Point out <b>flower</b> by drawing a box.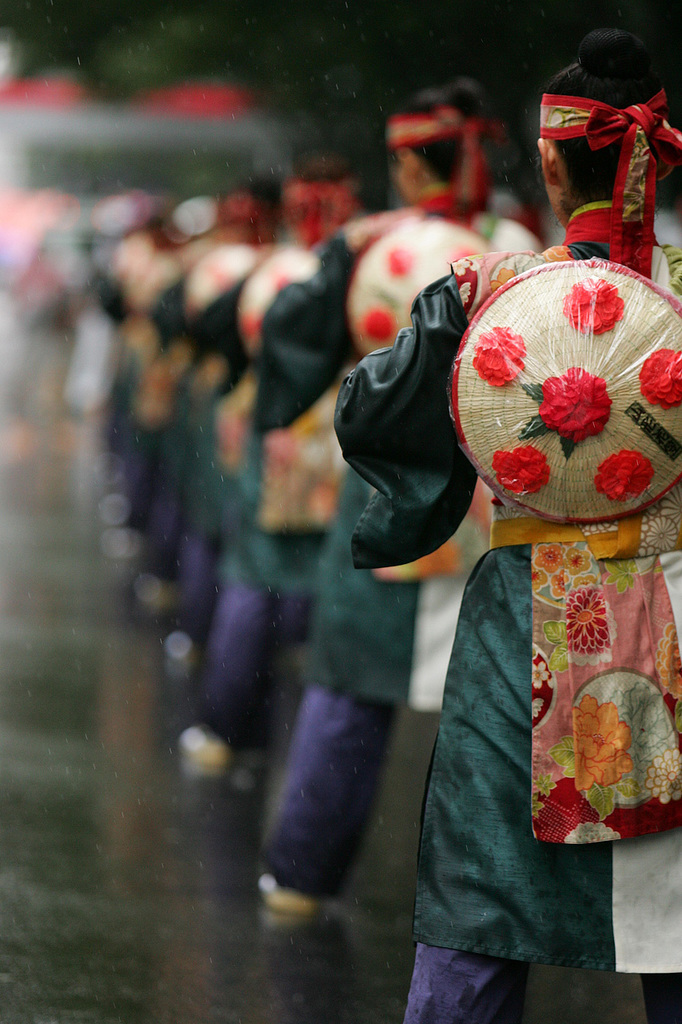
detection(553, 272, 622, 334).
